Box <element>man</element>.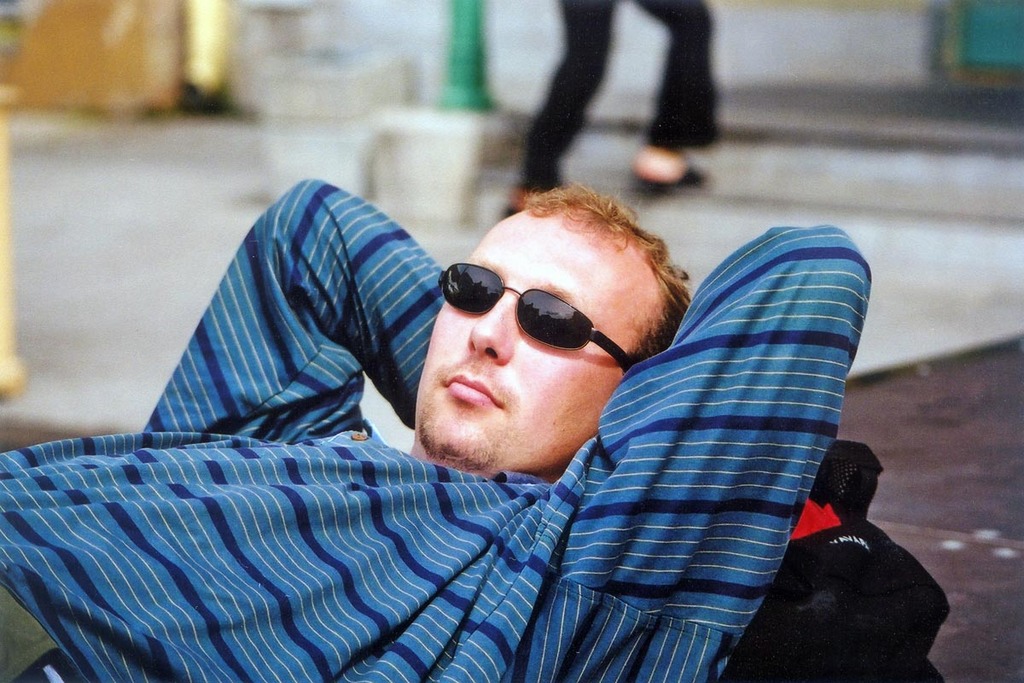
region(0, 166, 872, 682).
